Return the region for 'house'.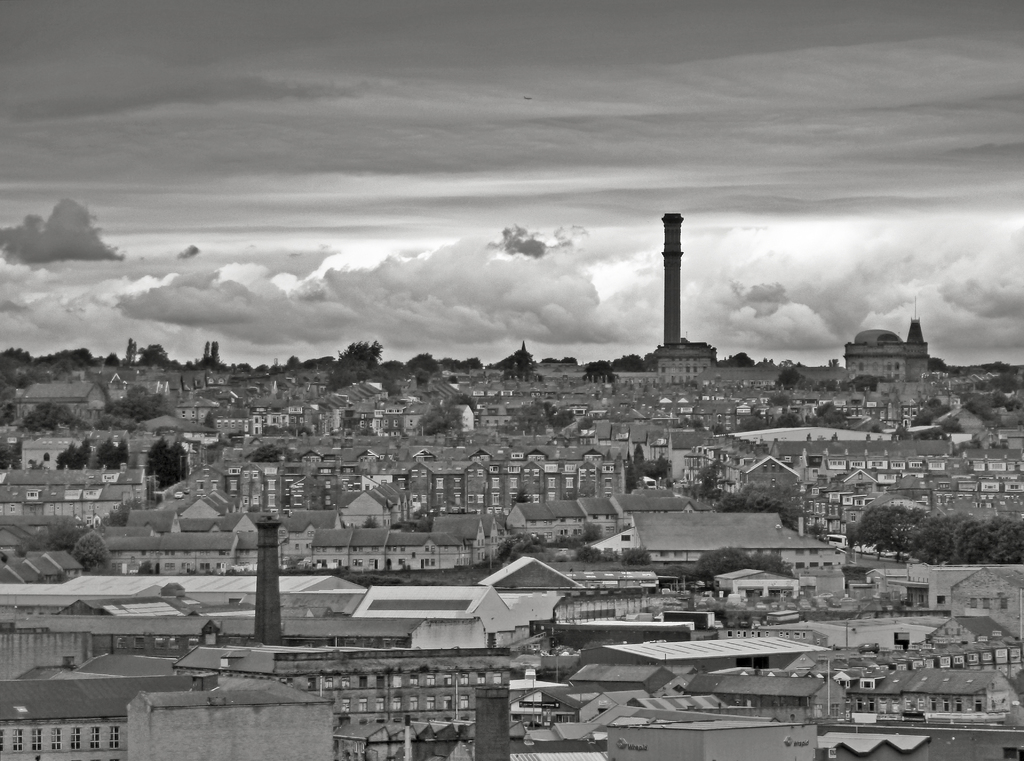
BBox(588, 420, 612, 452).
